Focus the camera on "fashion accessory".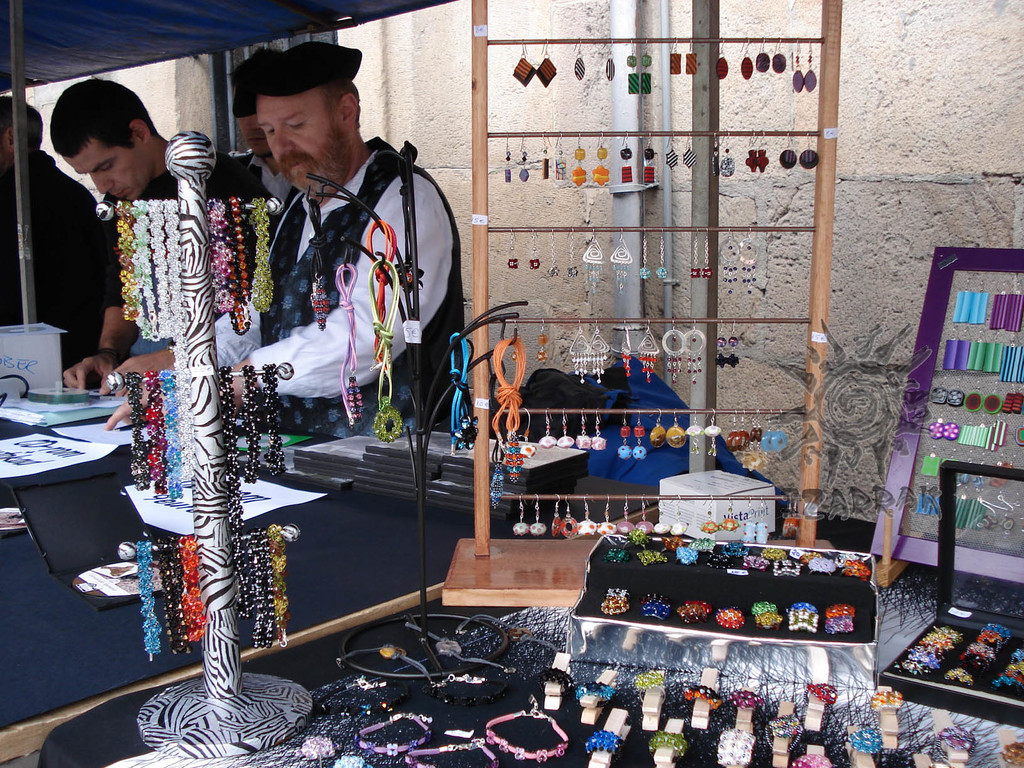
Focus region: BBox(609, 227, 633, 291).
